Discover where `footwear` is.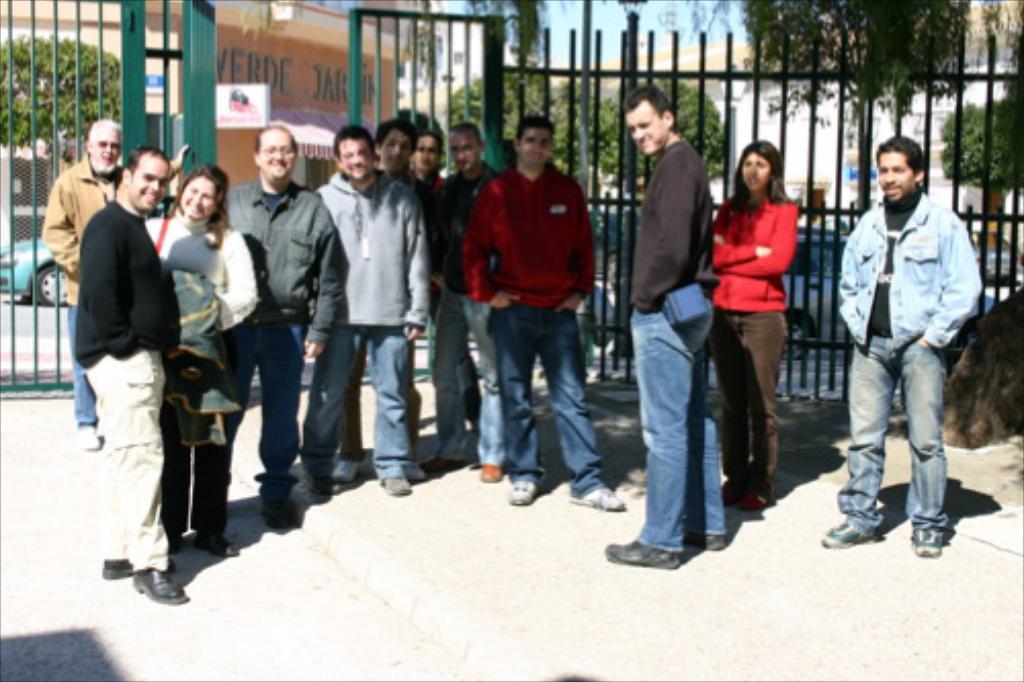
Discovered at [911, 526, 950, 555].
